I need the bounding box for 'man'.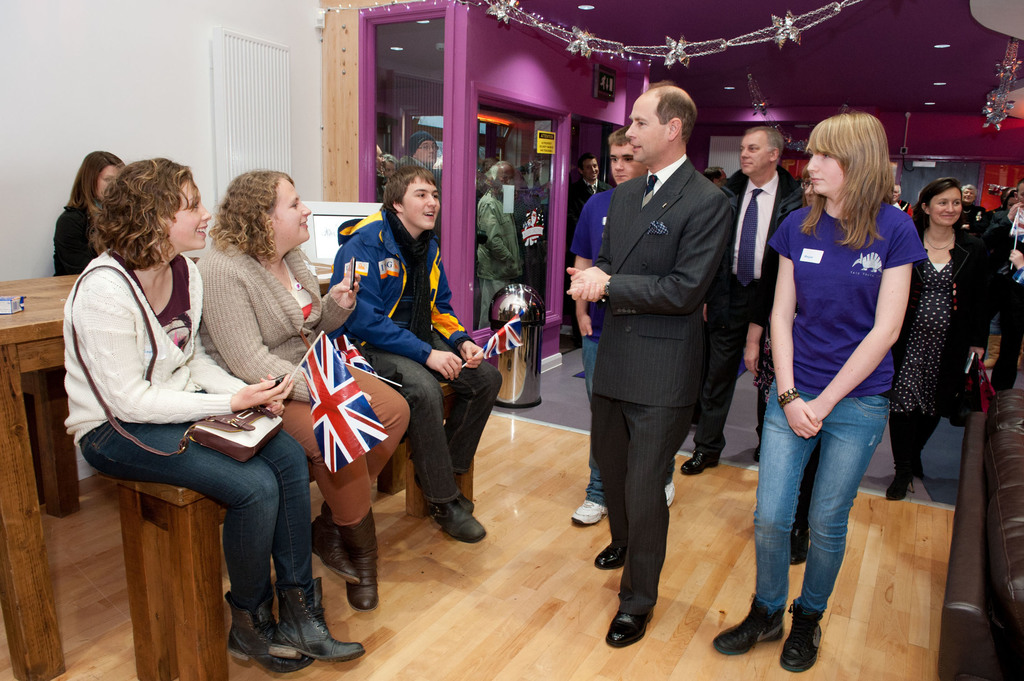
Here it is: {"left": 375, "top": 143, "right": 392, "bottom": 200}.
